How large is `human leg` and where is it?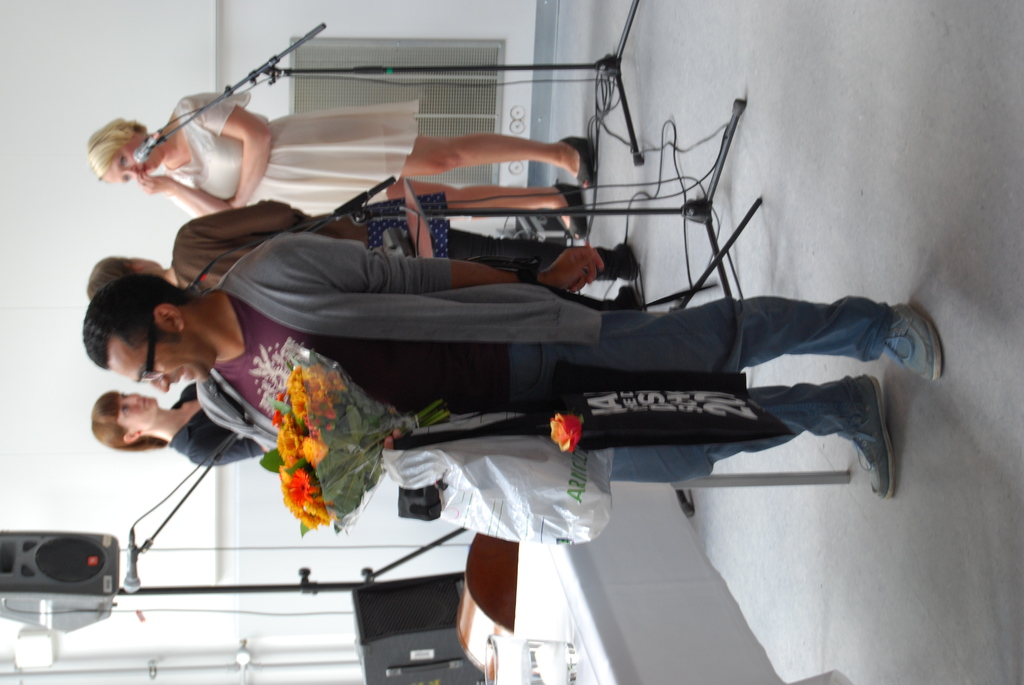
Bounding box: pyautogui.locateOnScreen(449, 235, 641, 274).
